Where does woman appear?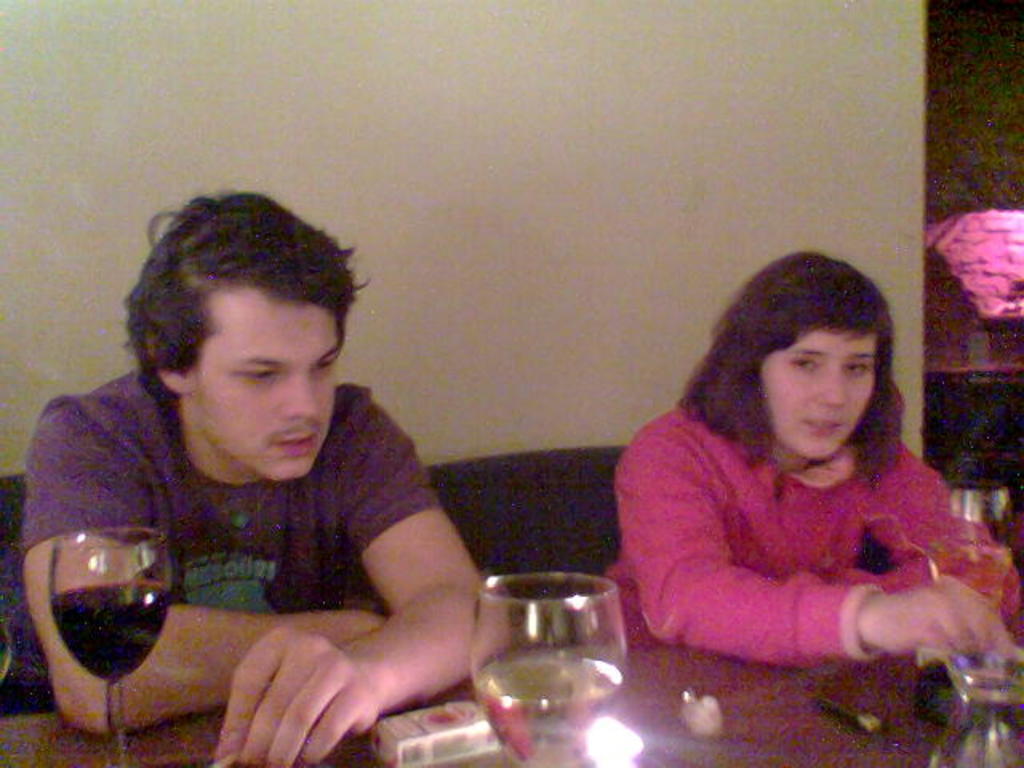
Appears at 598/251/990/715.
